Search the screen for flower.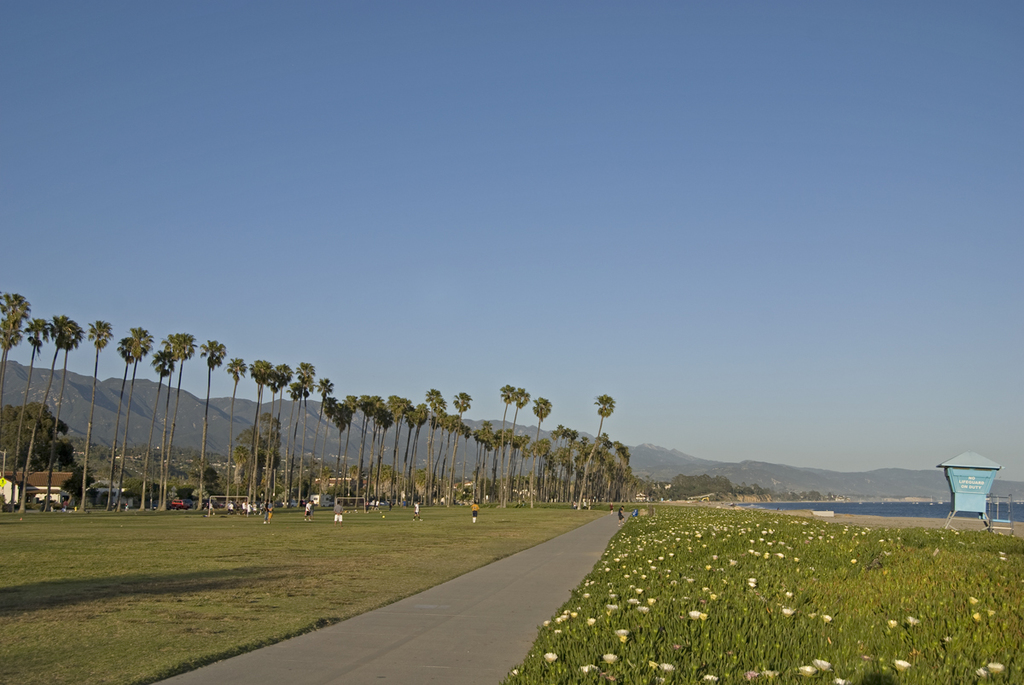
Found at 987/660/1005/672.
